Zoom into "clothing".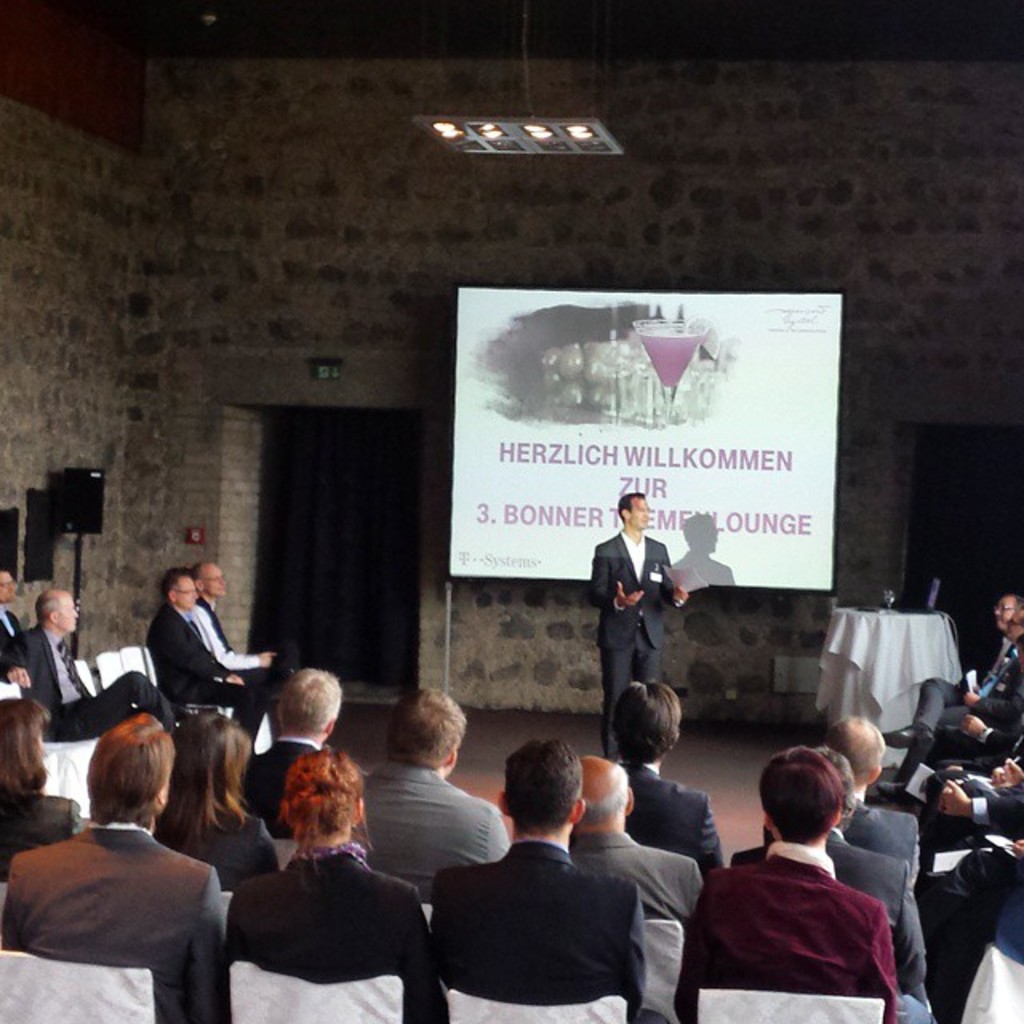
Zoom target: box=[922, 726, 1022, 854].
